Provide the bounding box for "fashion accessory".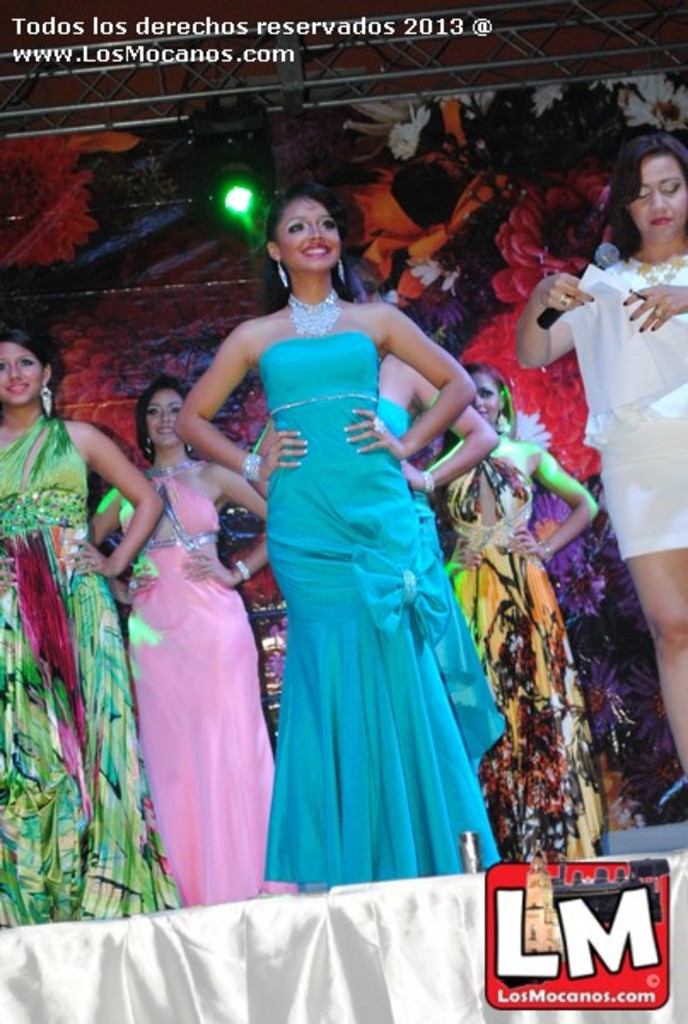
263, 394, 382, 428.
